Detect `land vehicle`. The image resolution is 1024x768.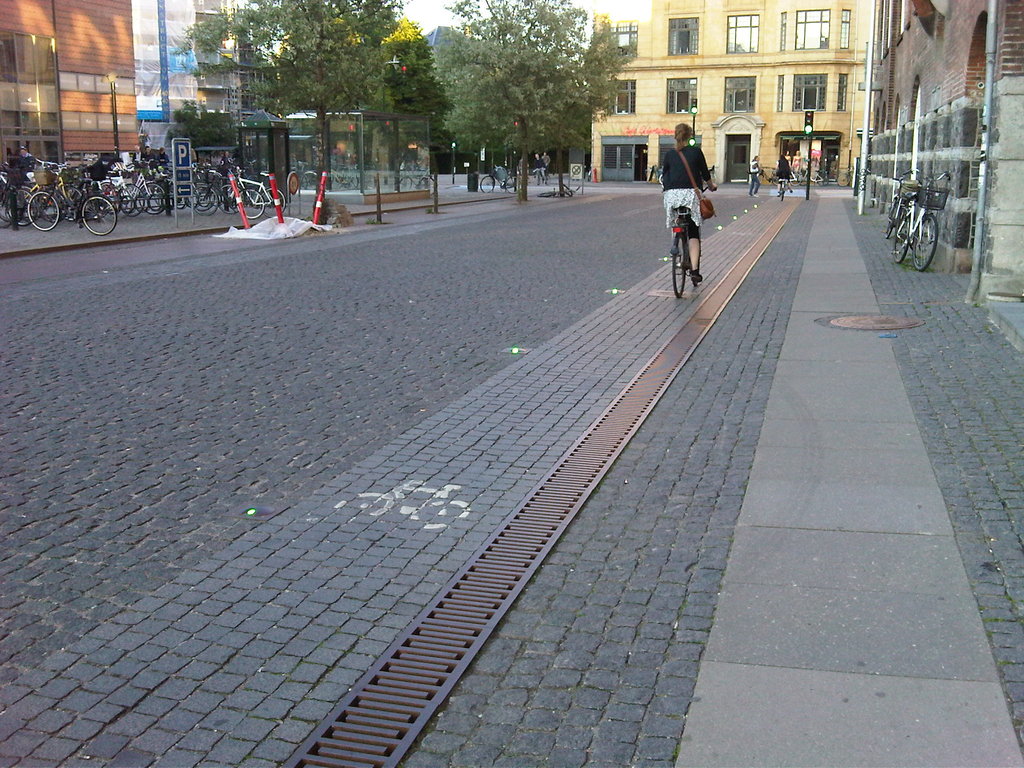
x1=15, y1=130, x2=154, y2=241.
